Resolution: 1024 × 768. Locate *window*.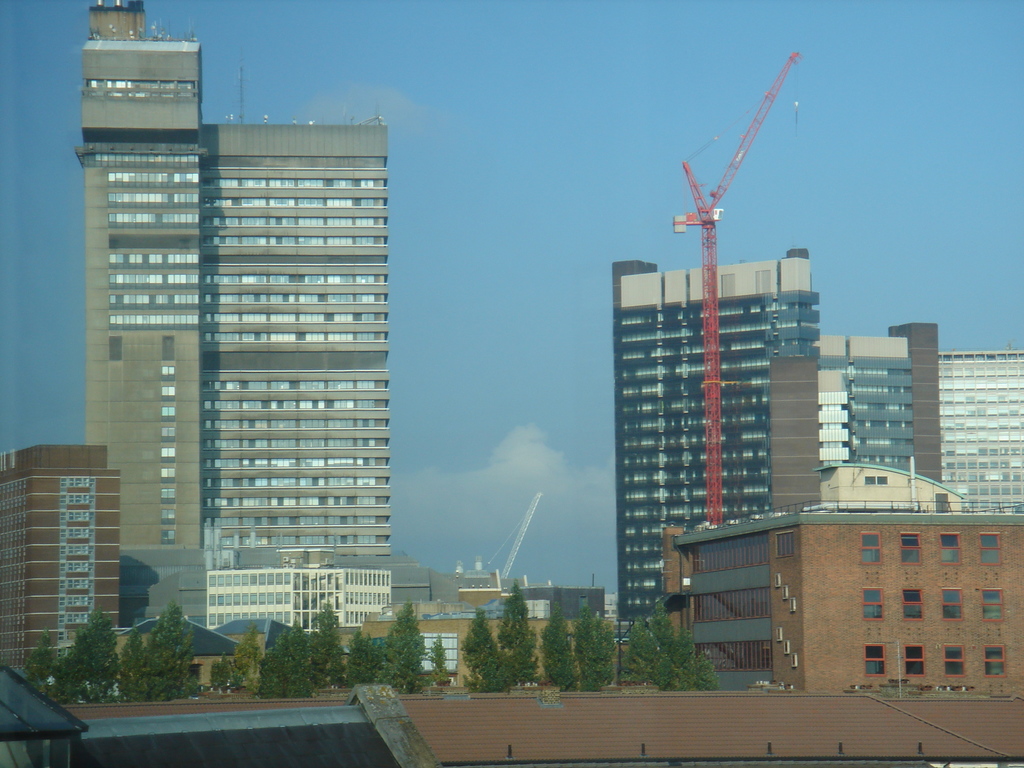
l=985, t=646, r=1006, b=678.
